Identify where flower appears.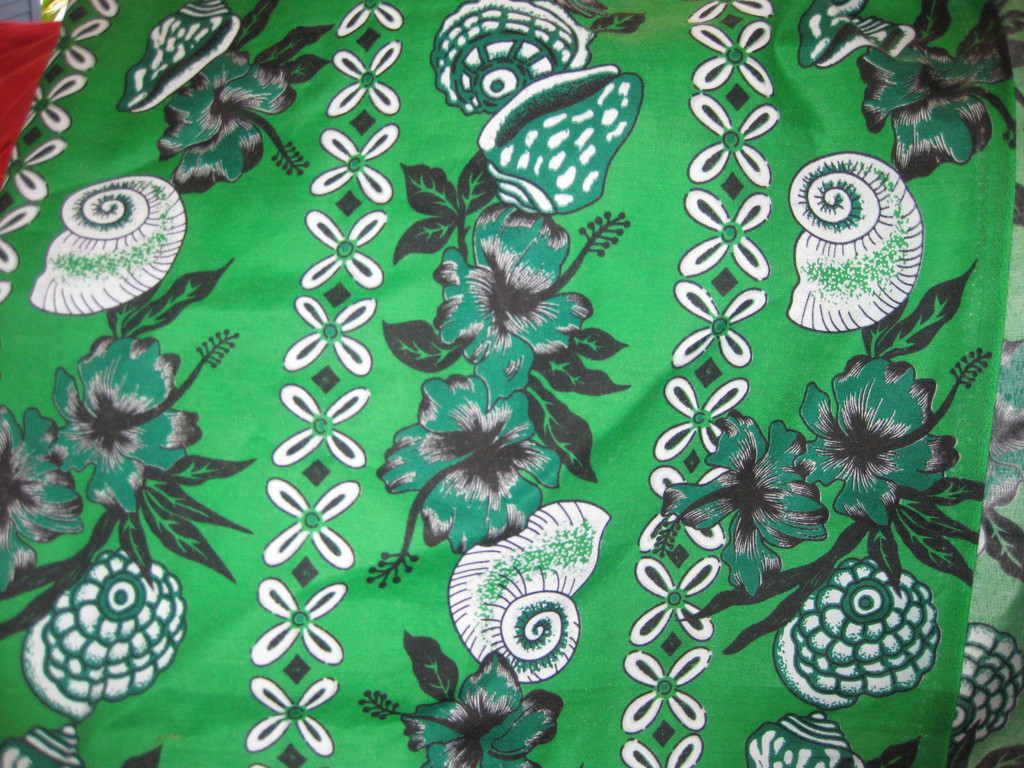
Appears at [x1=0, y1=396, x2=91, y2=587].
